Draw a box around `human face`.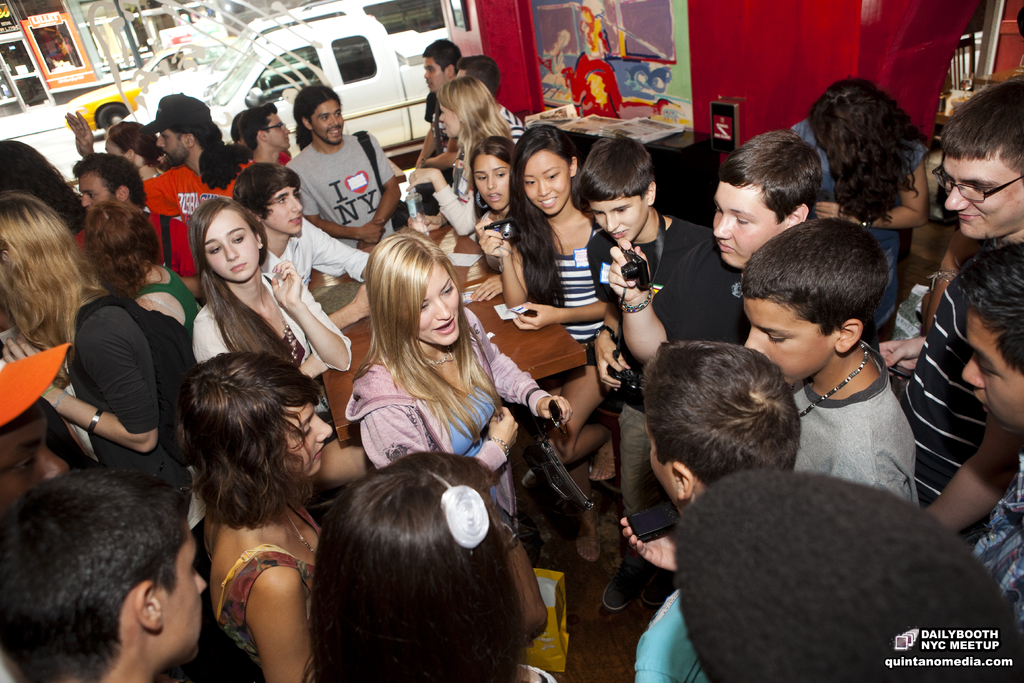
pyautogui.locateOnScreen(433, 104, 460, 138).
